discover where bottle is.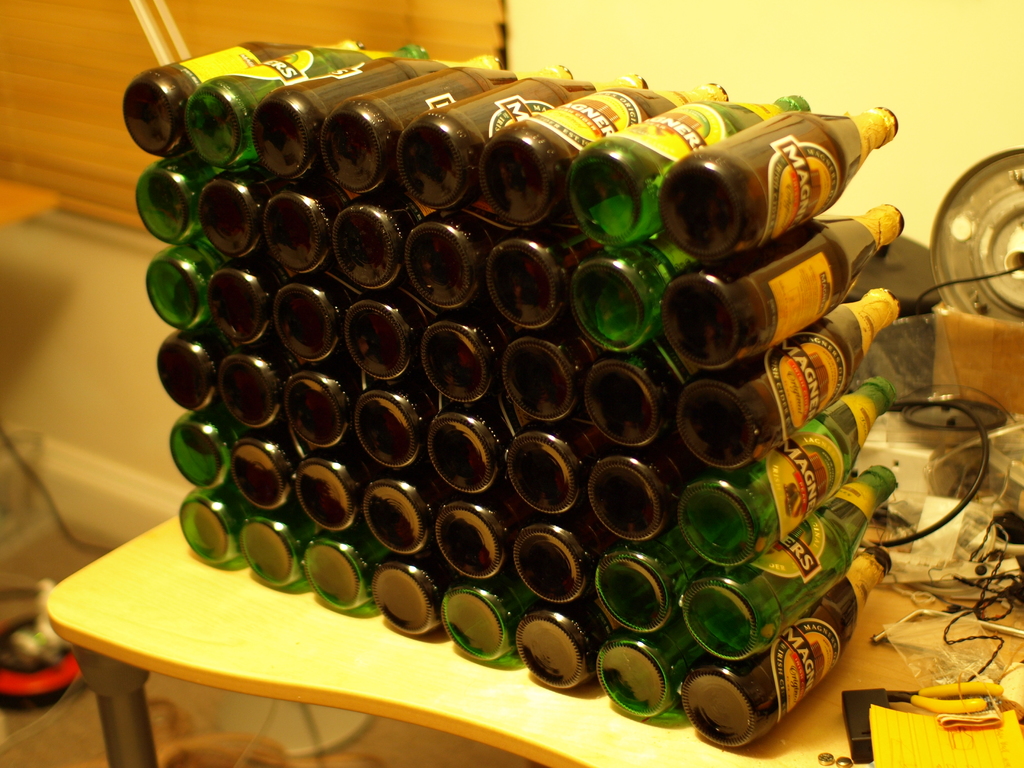
Discovered at rect(579, 339, 690, 454).
